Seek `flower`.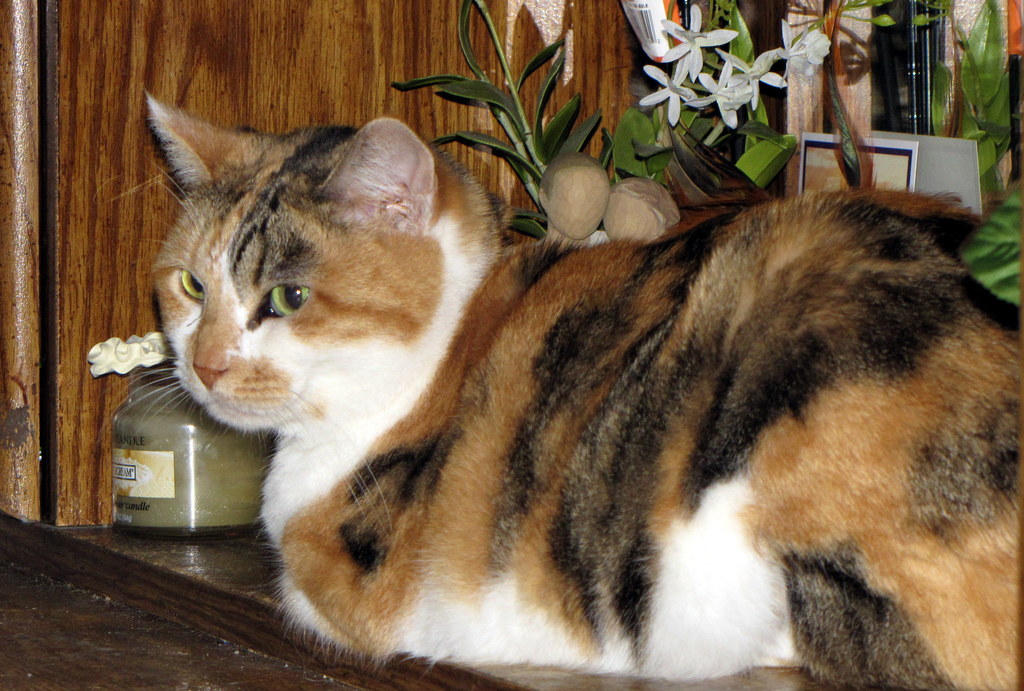
<box>636,58,701,126</box>.
